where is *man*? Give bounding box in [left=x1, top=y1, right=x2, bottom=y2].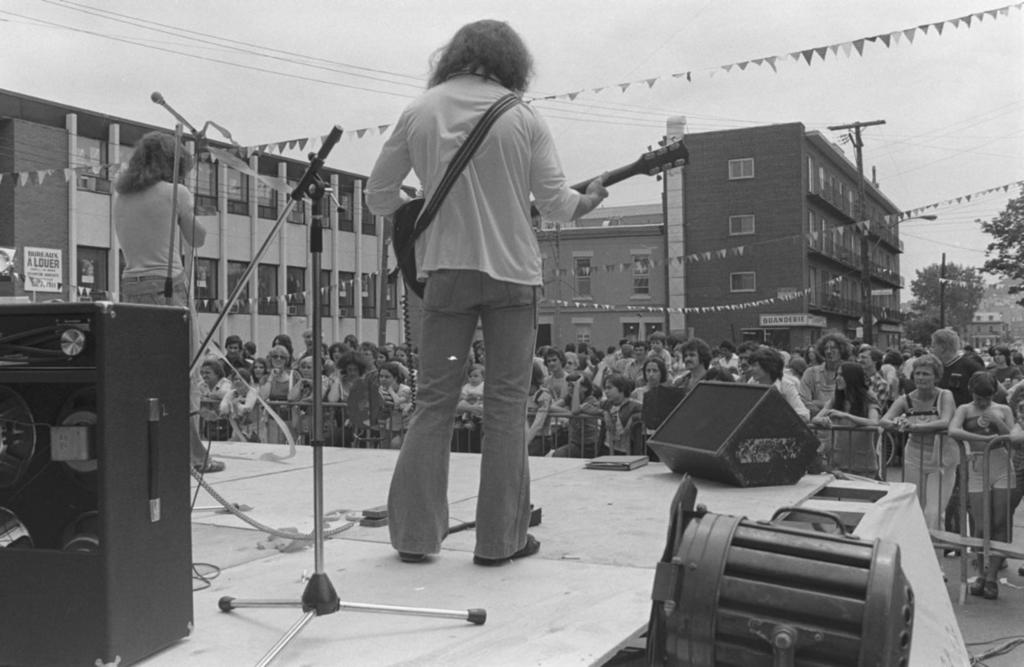
[left=670, top=340, right=715, bottom=389].
